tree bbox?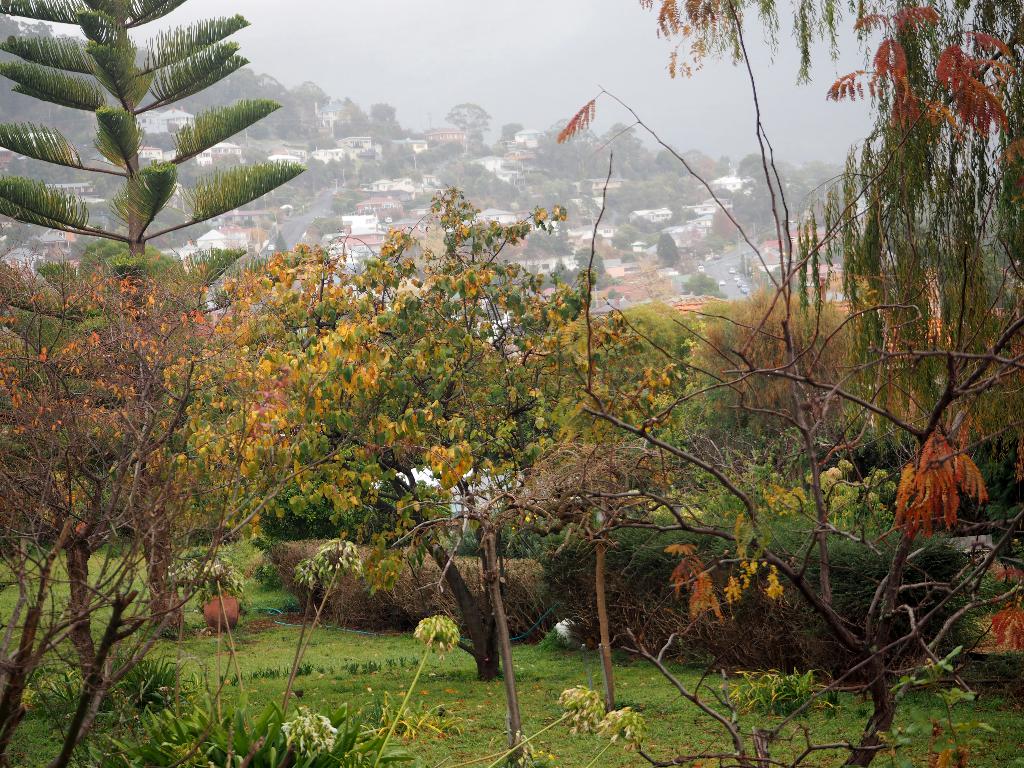
{"x1": 447, "y1": 103, "x2": 492, "y2": 144}
